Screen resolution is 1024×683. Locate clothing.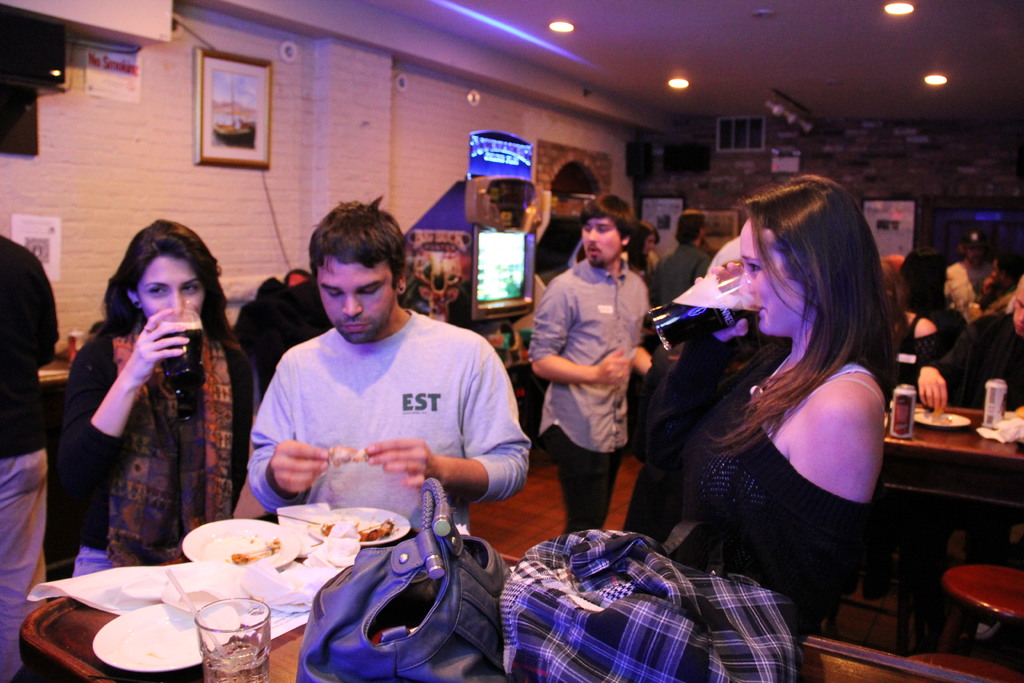
rect(650, 239, 724, 309).
